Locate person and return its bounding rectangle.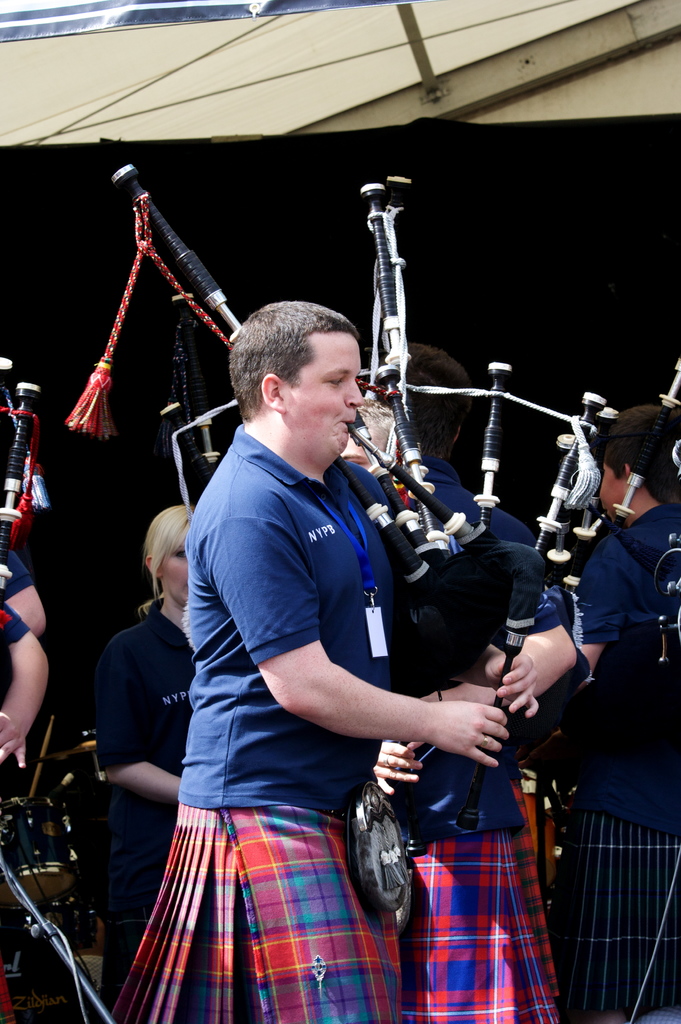
locate(568, 400, 680, 1023).
